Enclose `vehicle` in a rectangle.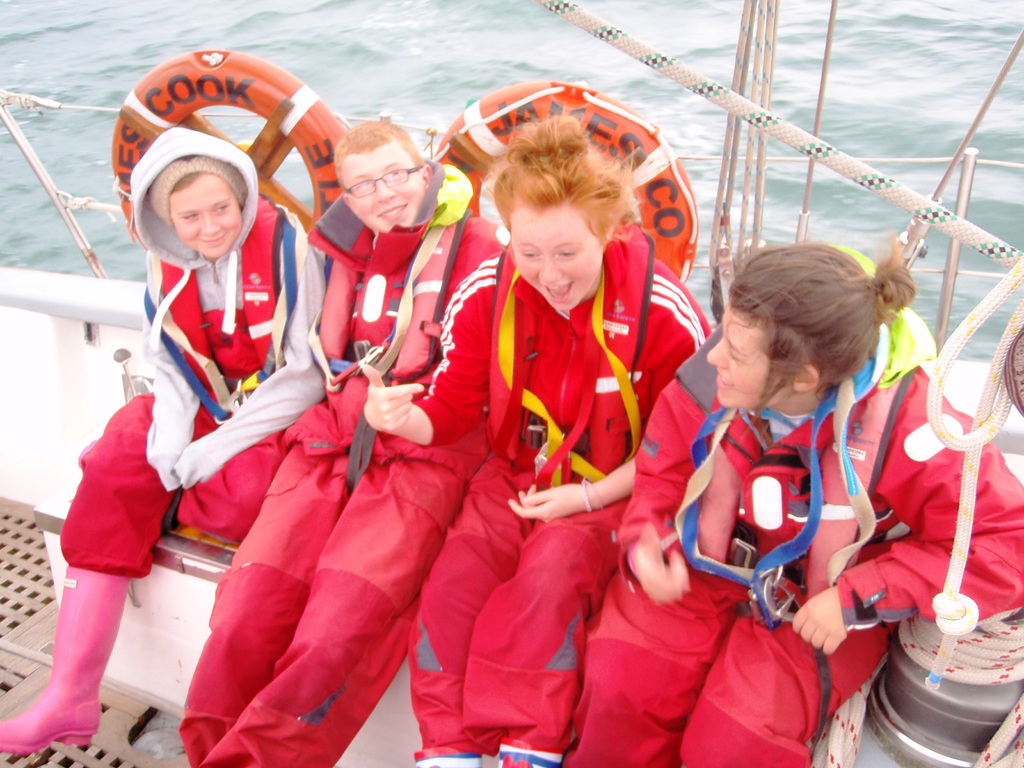
box(0, 0, 1023, 767).
